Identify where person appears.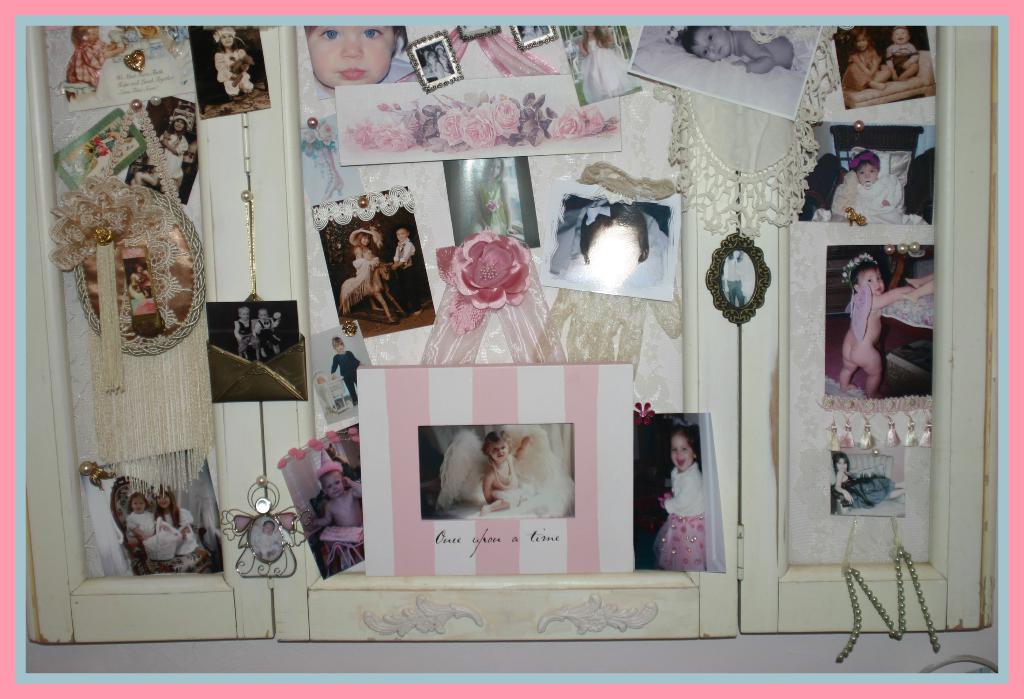
Appears at left=583, top=24, right=634, bottom=101.
